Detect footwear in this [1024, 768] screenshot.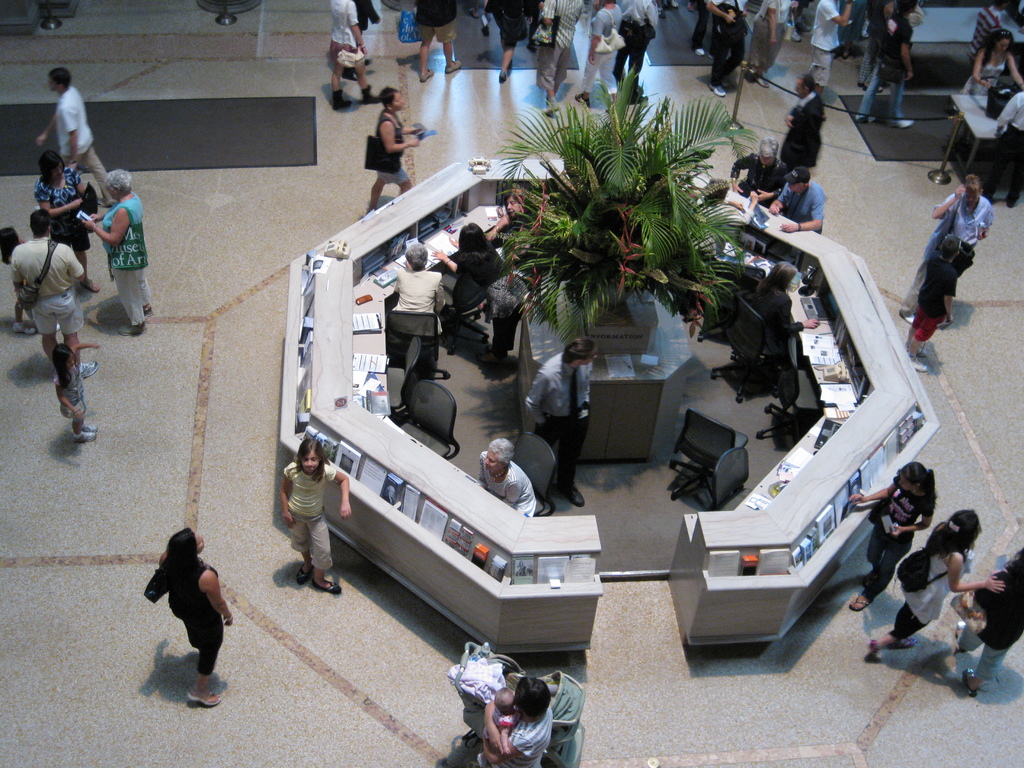
Detection: <box>187,685,220,707</box>.
